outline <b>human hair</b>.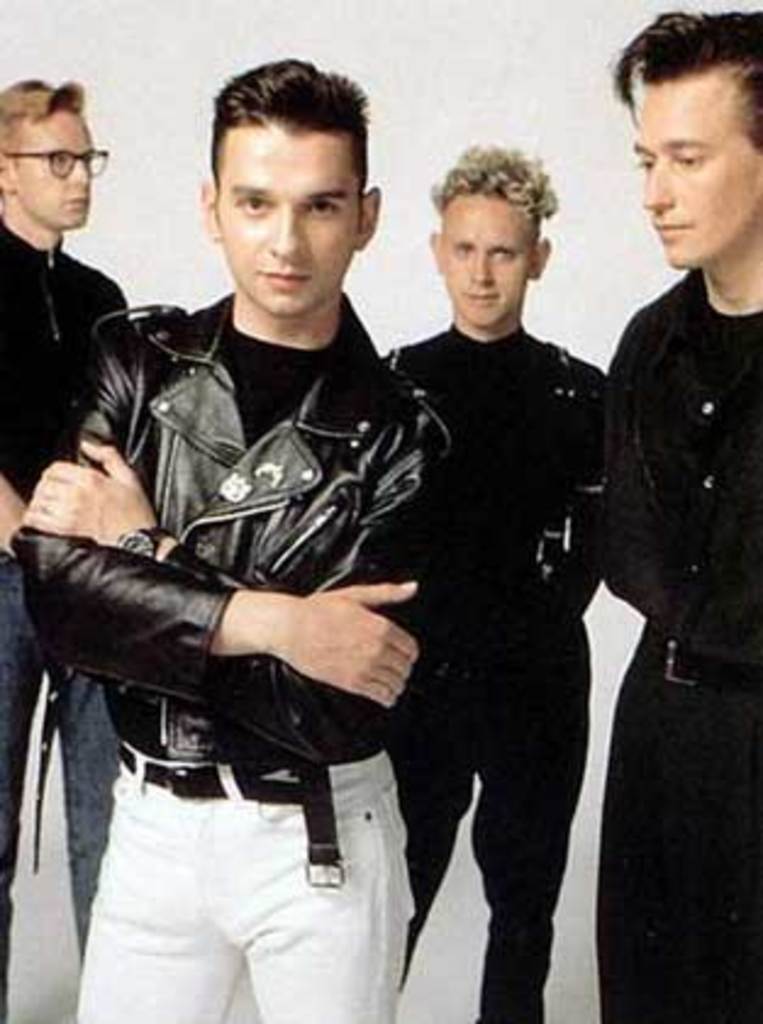
Outline: box(0, 76, 85, 171).
